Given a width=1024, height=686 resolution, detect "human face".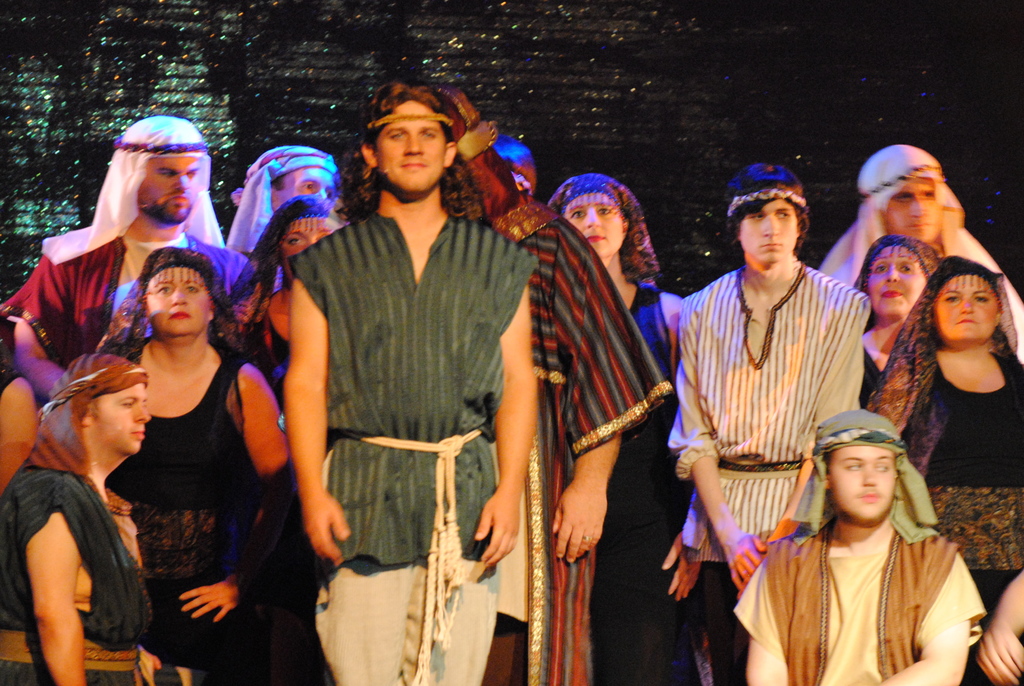
284, 171, 332, 206.
